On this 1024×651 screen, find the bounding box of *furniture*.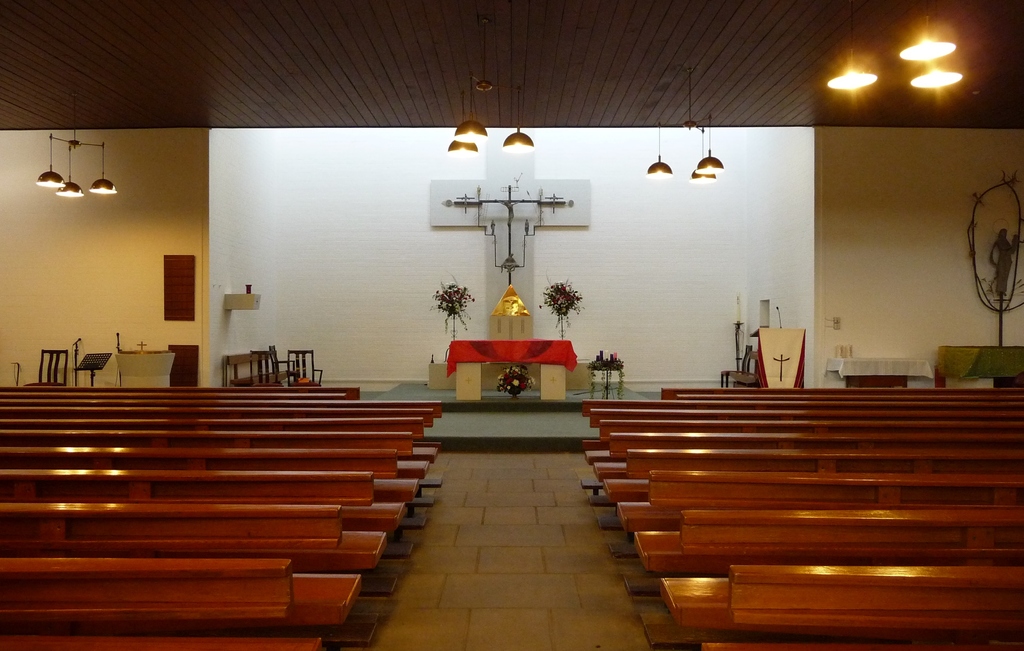
Bounding box: bbox=(26, 348, 68, 387).
